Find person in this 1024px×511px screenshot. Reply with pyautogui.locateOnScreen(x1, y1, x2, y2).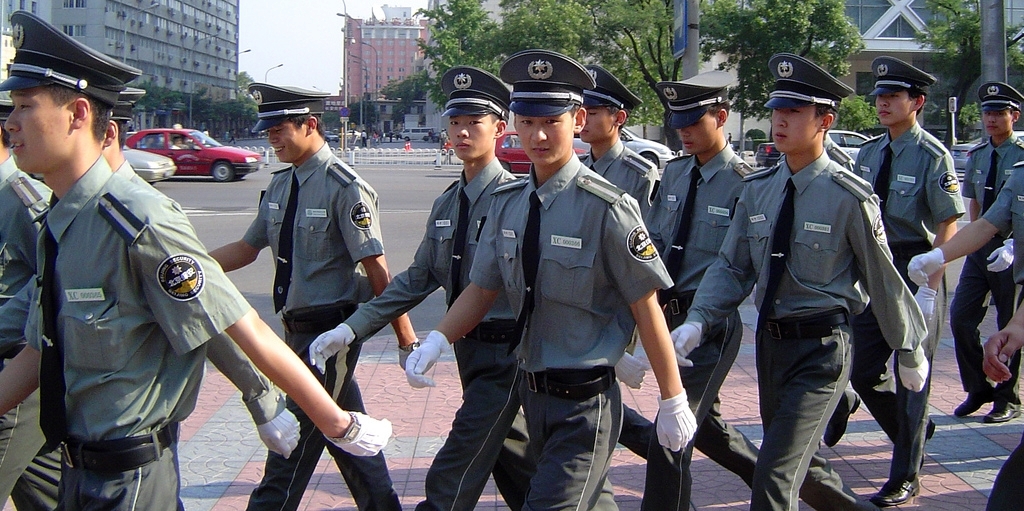
pyautogui.locateOnScreen(831, 135, 861, 454).
